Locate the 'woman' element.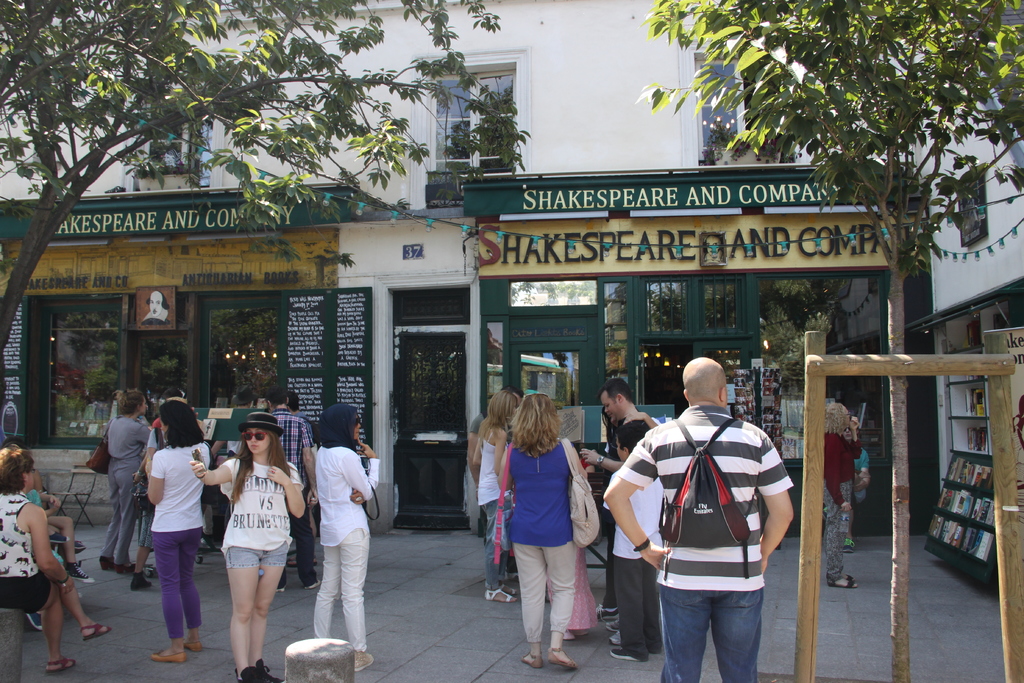
Element bbox: (475,391,511,604).
